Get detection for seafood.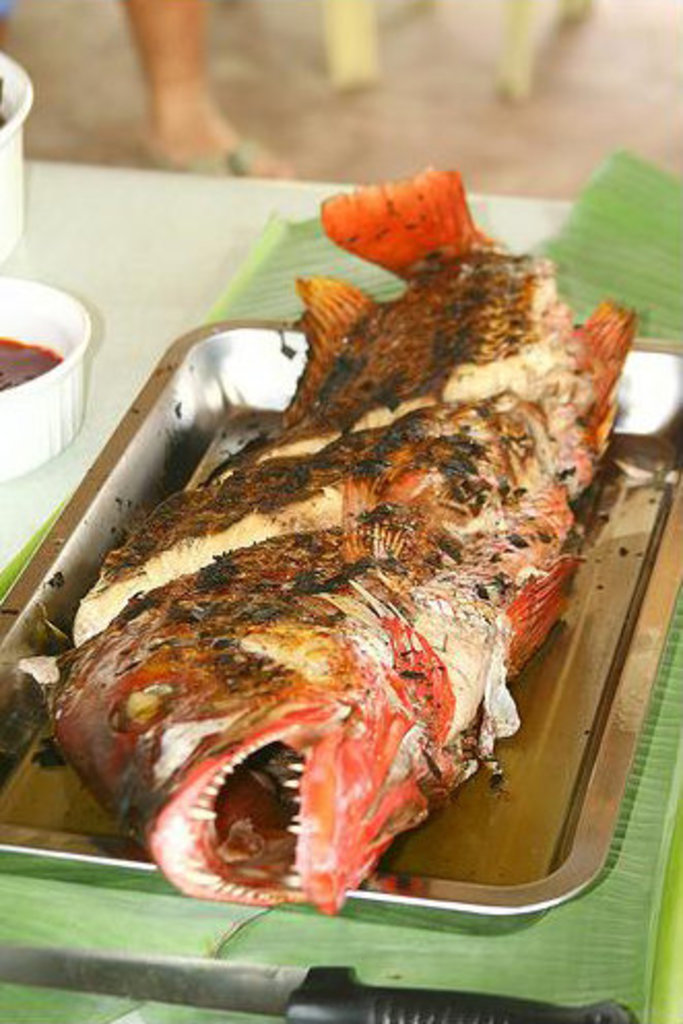
Detection: (left=39, top=161, right=640, bottom=915).
